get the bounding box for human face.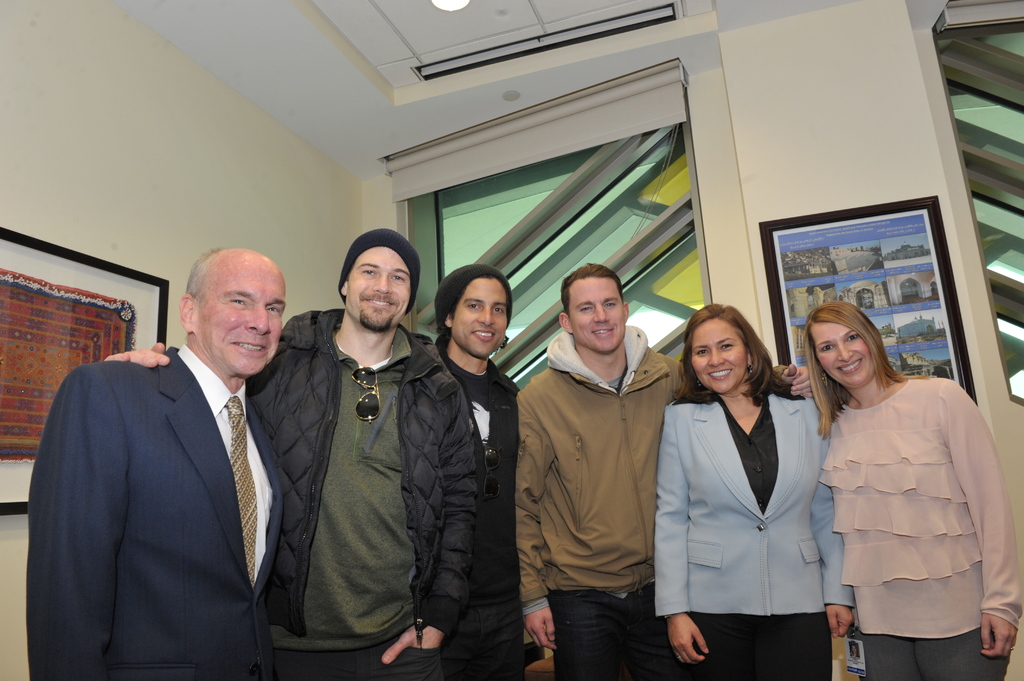
detection(453, 275, 508, 357).
